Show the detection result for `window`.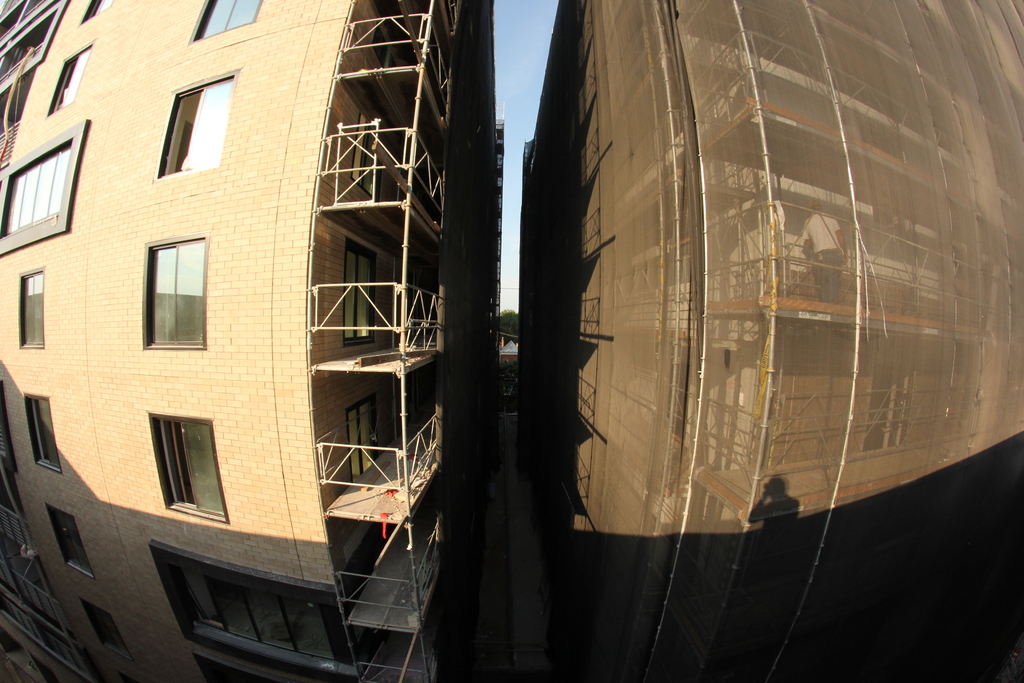
rect(36, 390, 59, 470).
